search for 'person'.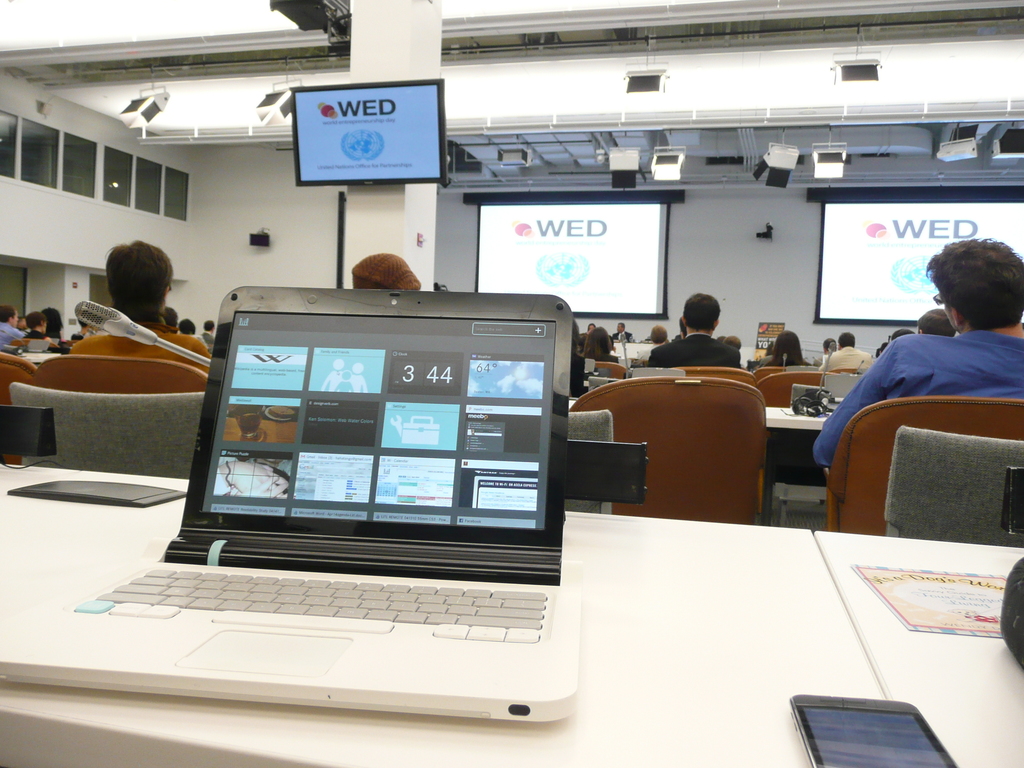
Found at [x1=580, y1=320, x2=625, y2=369].
